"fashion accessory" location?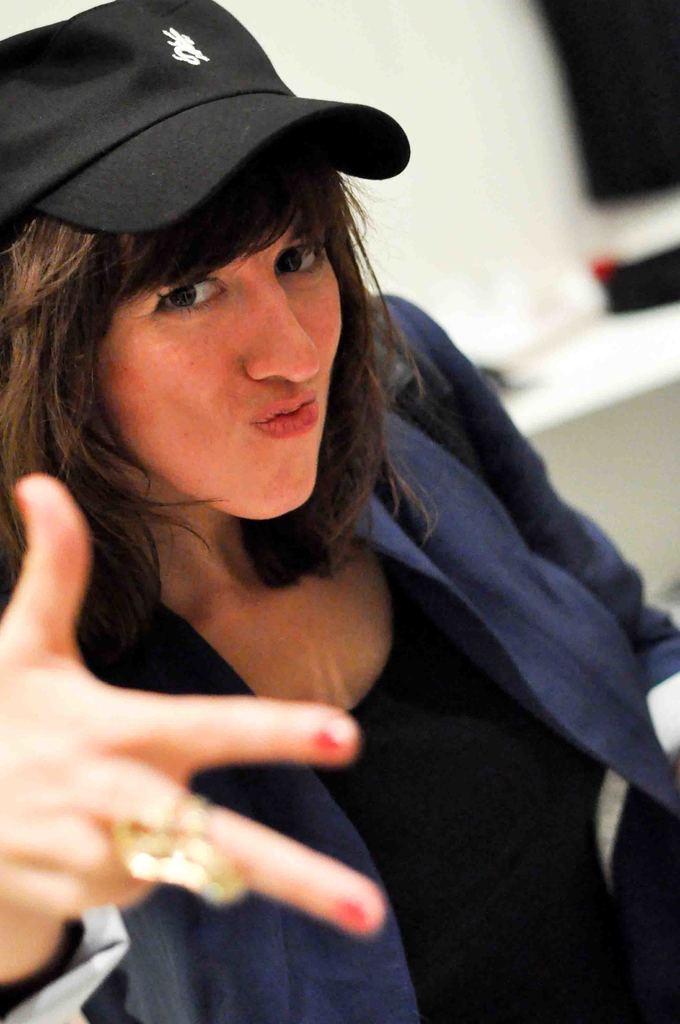
115 788 247 909
